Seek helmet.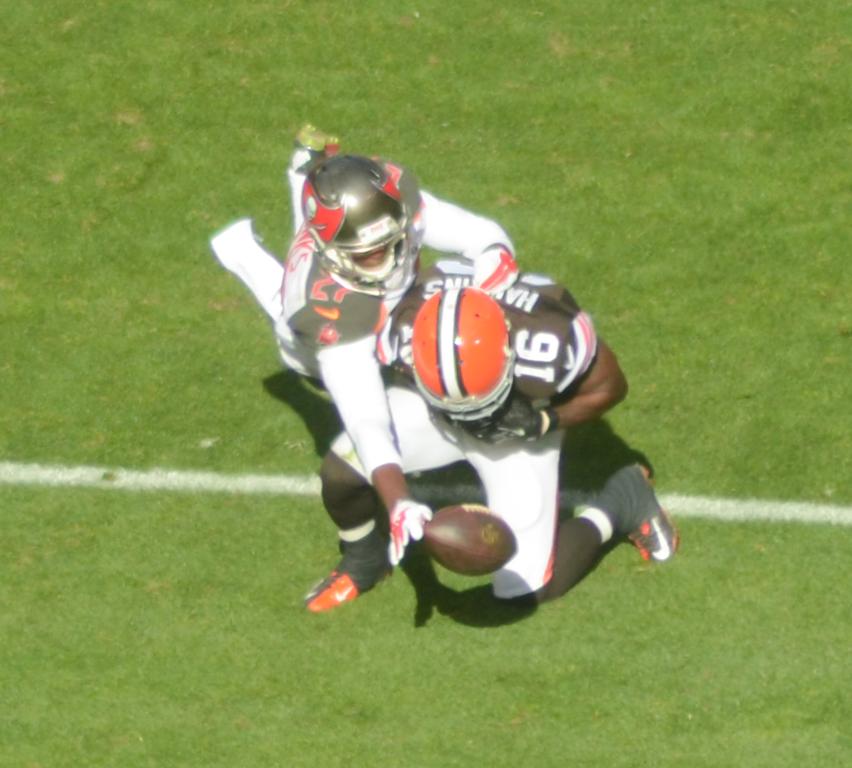
BBox(302, 155, 421, 301).
